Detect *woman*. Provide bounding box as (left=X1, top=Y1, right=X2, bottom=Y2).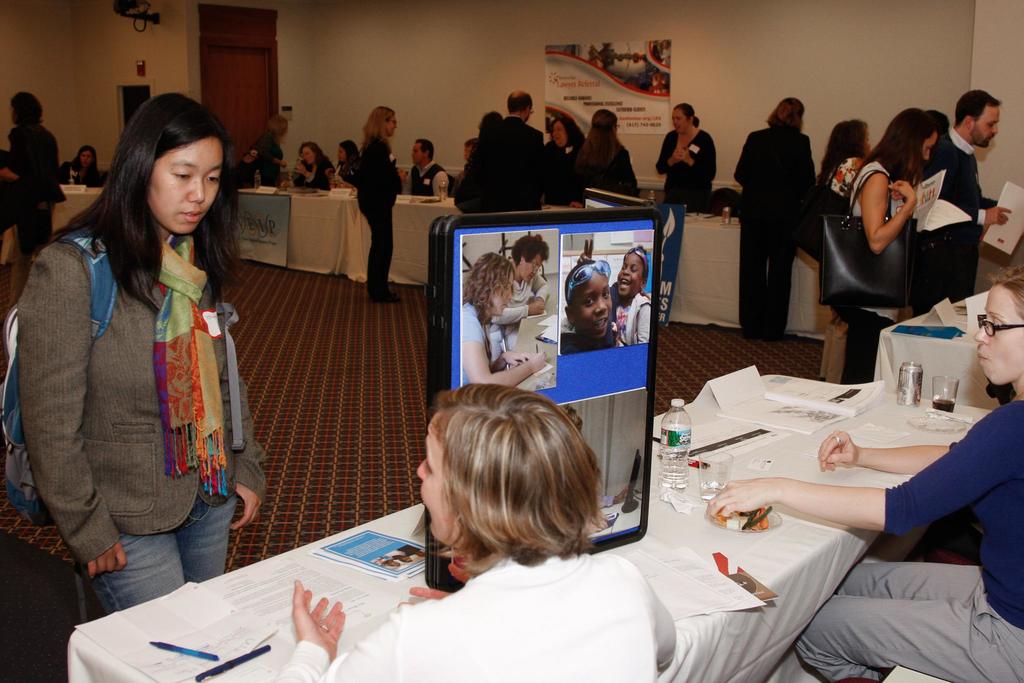
(left=696, top=266, right=1023, bottom=682).
